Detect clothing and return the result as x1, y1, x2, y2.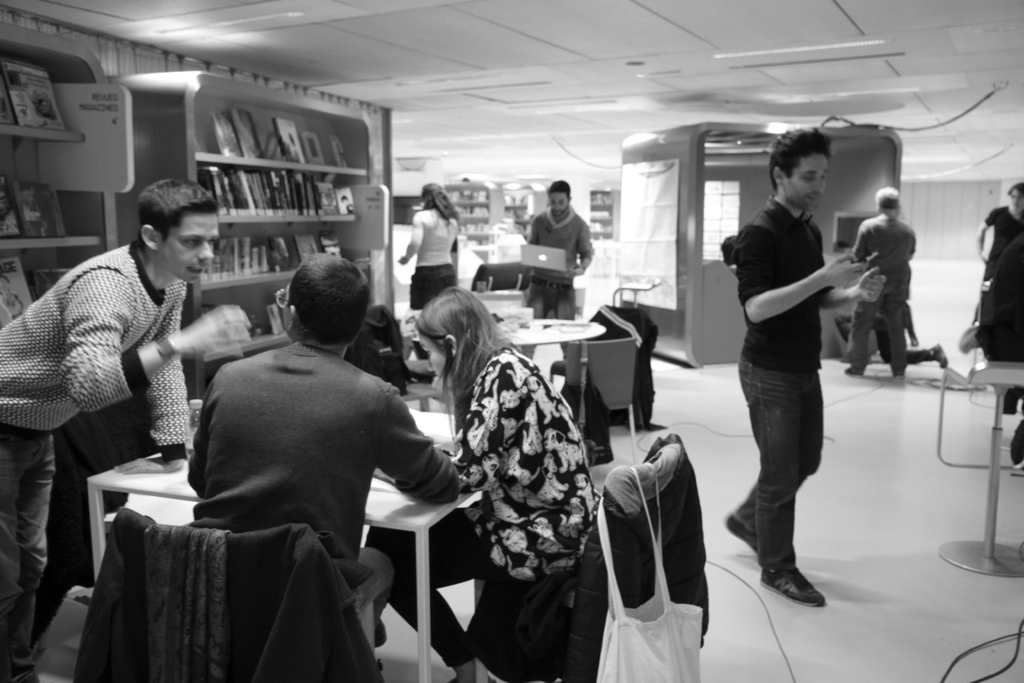
851, 207, 917, 374.
